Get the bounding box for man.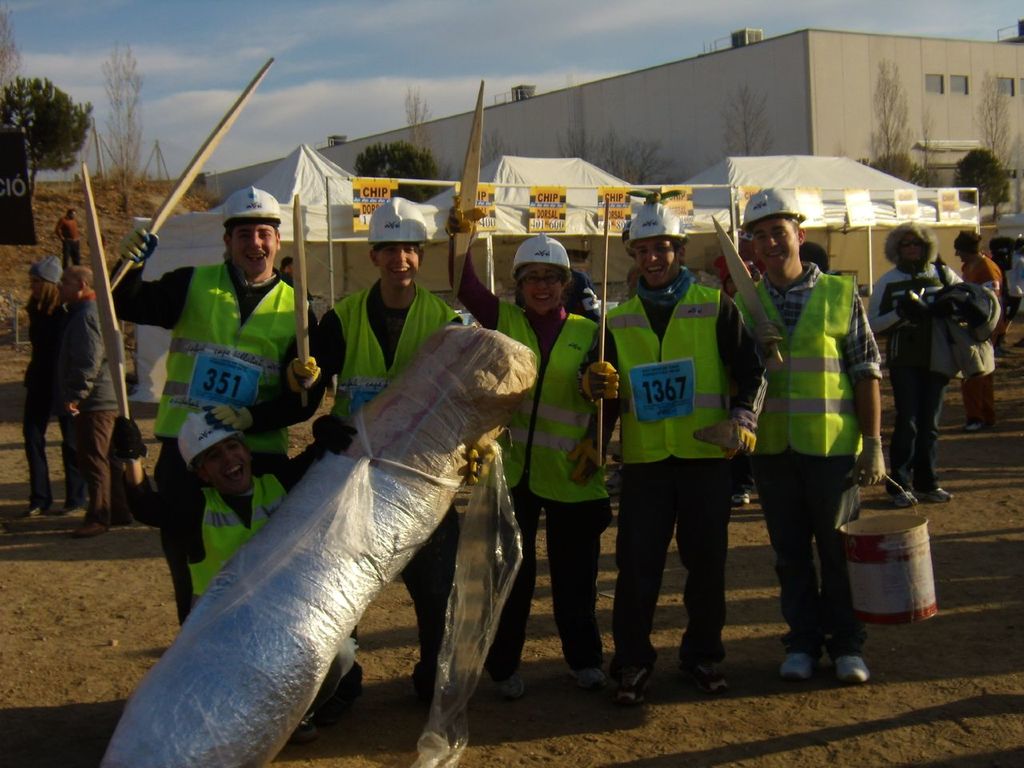
[951,227,1003,431].
